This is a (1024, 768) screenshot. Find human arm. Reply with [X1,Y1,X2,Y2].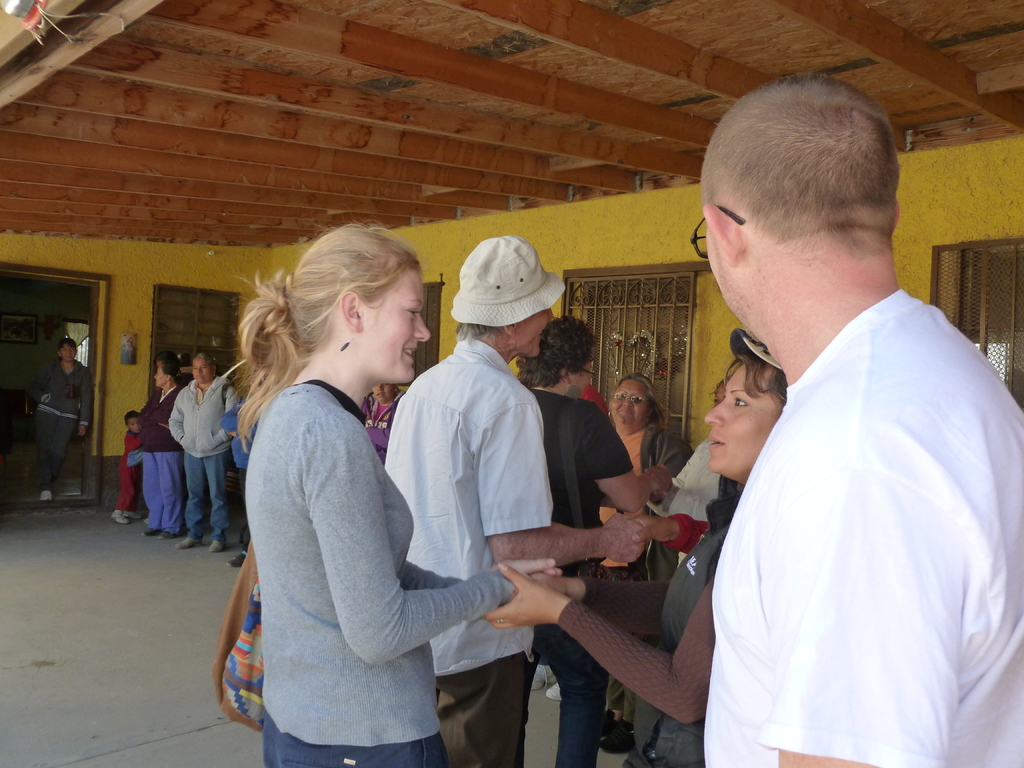
[75,367,96,440].
